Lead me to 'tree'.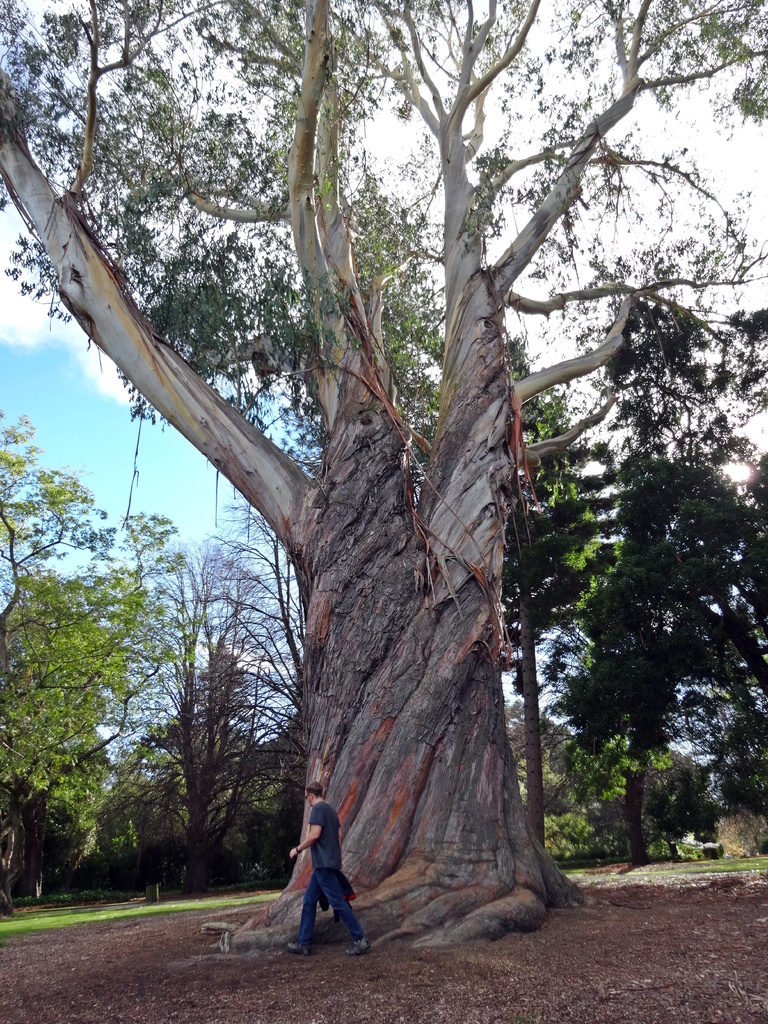
Lead to rect(0, 412, 180, 903).
